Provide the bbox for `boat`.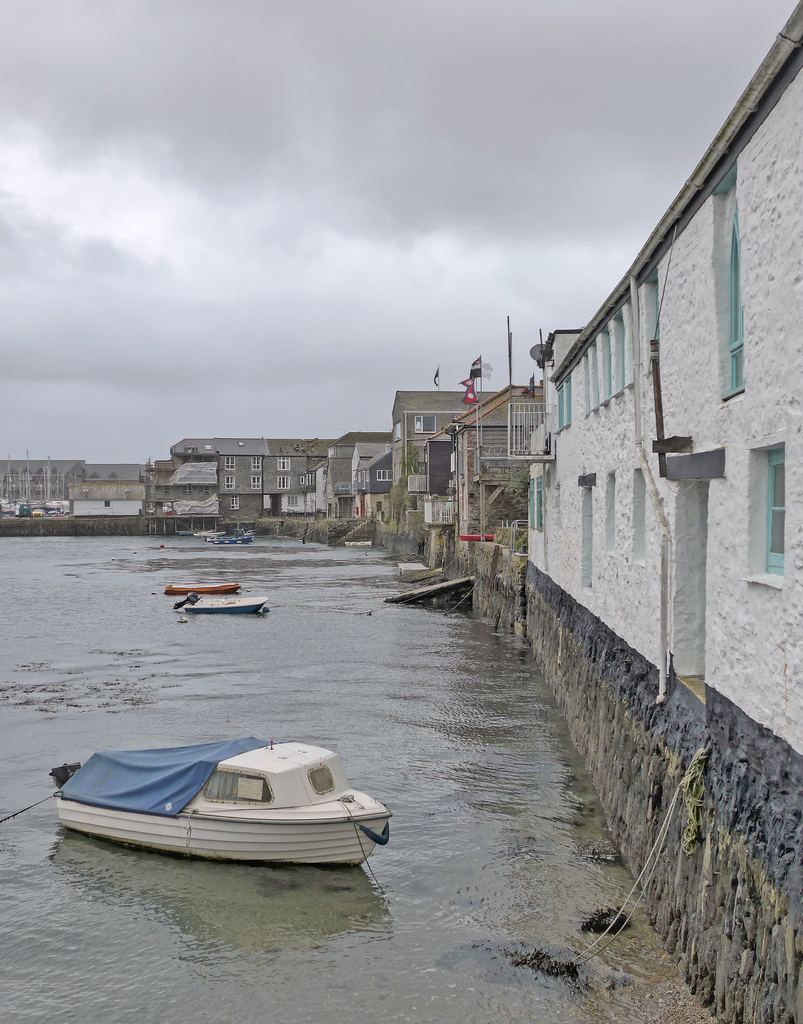
[left=180, top=529, right=196, bottom=541].
